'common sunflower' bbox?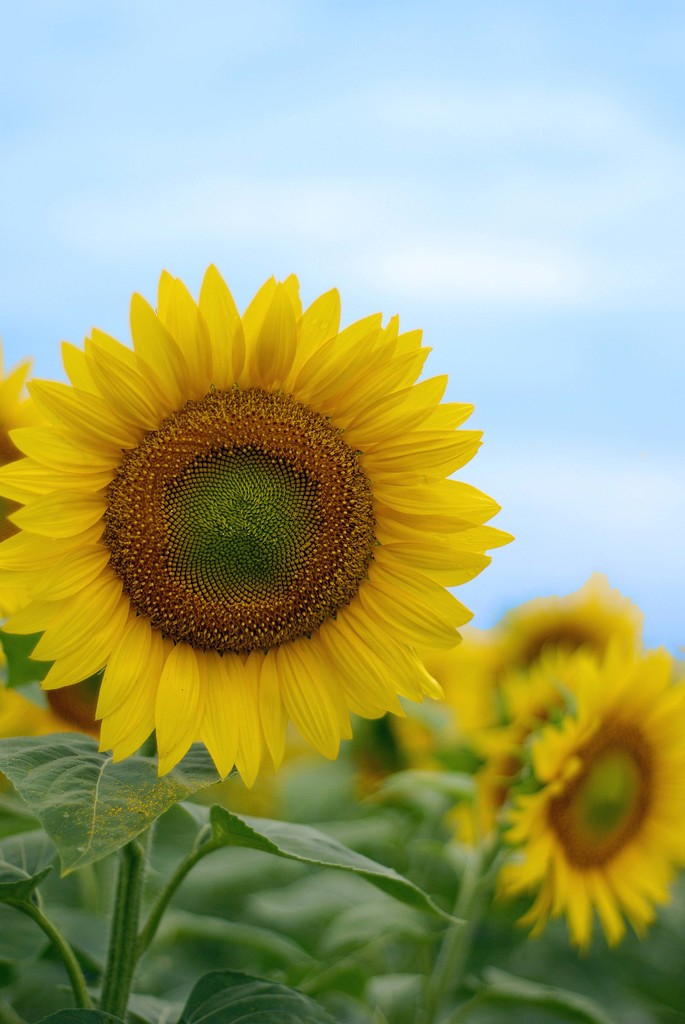
rect(434, 666, 684, 942)
